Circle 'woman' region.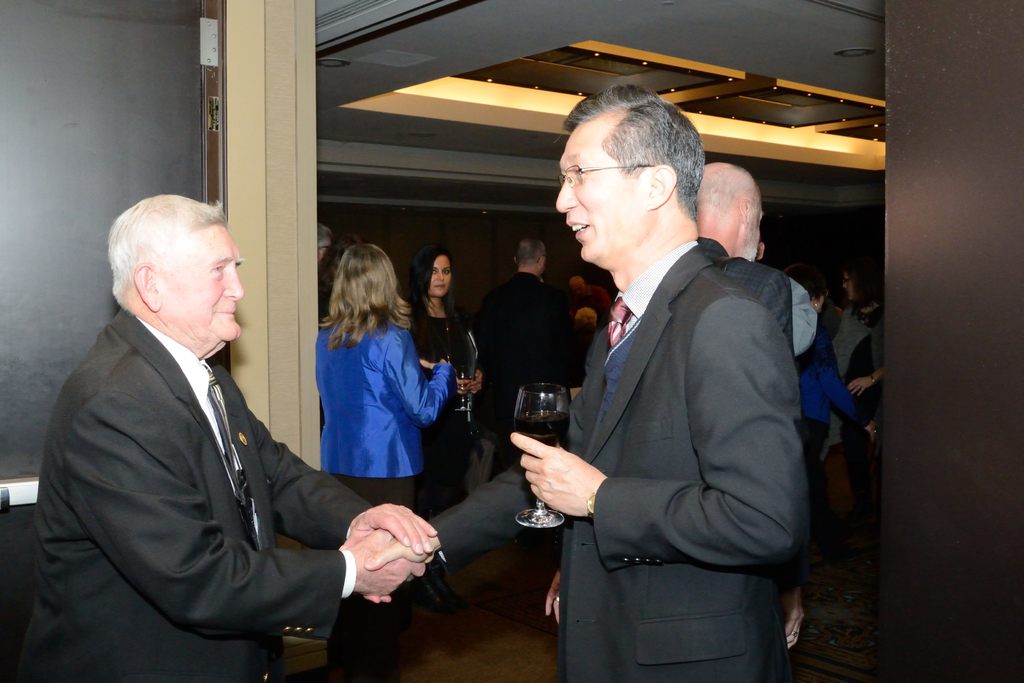
Region: x1=791, y1=260, x2=859, y2=548.
